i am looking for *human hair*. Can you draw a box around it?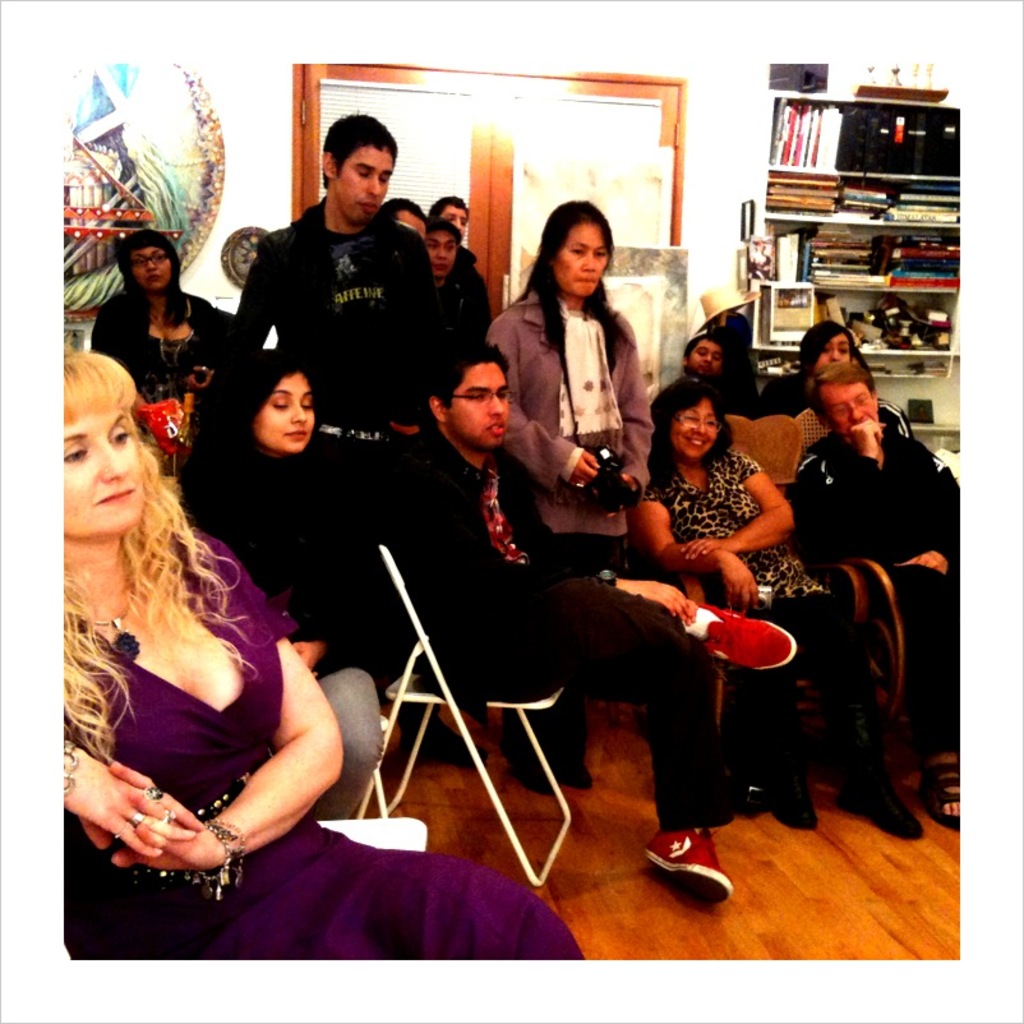
Sure, the bounding box is {"x1": 421, "y1": 213, "x2": 457, "y2": 249}.
